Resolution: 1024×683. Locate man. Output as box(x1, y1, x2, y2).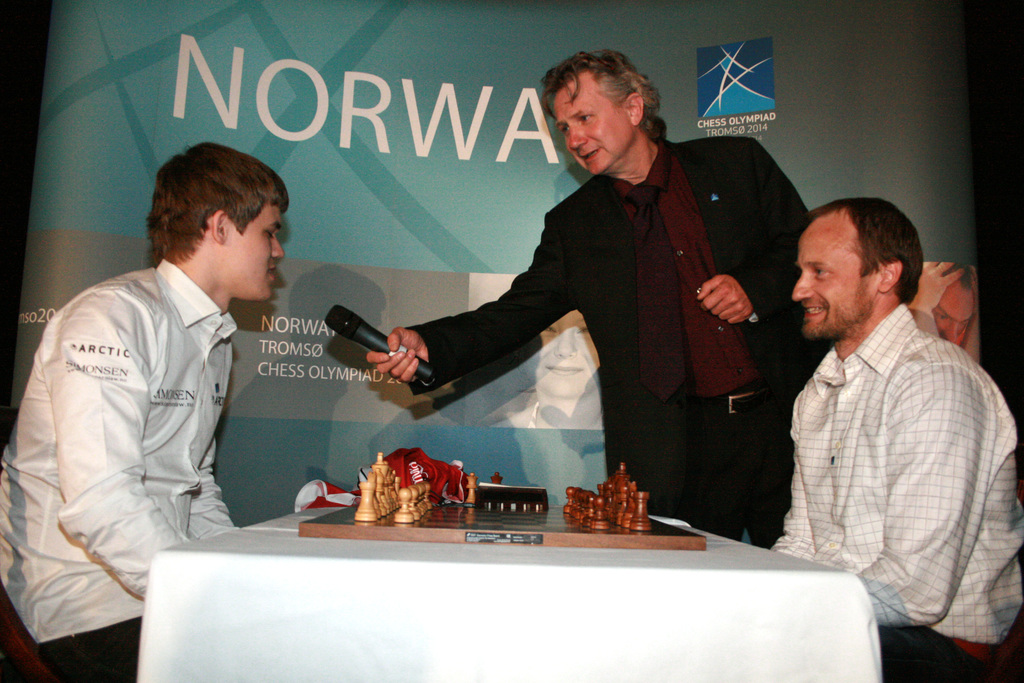
box(766, 195, 1023, 682).
